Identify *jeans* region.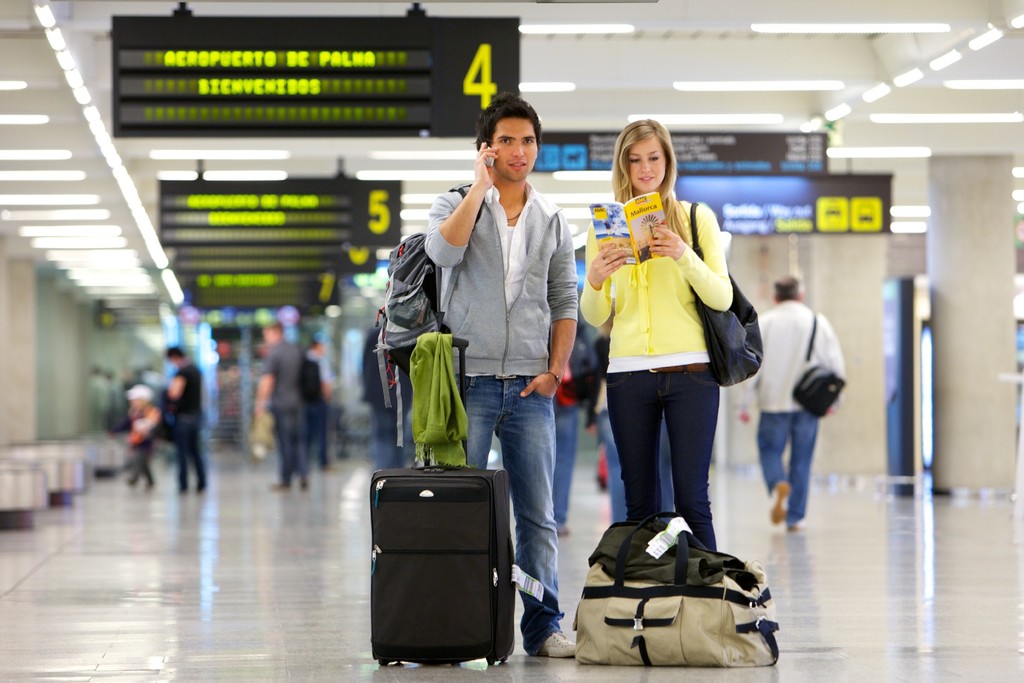
Region: (left=601, top=411, right=680, bottom=521).
